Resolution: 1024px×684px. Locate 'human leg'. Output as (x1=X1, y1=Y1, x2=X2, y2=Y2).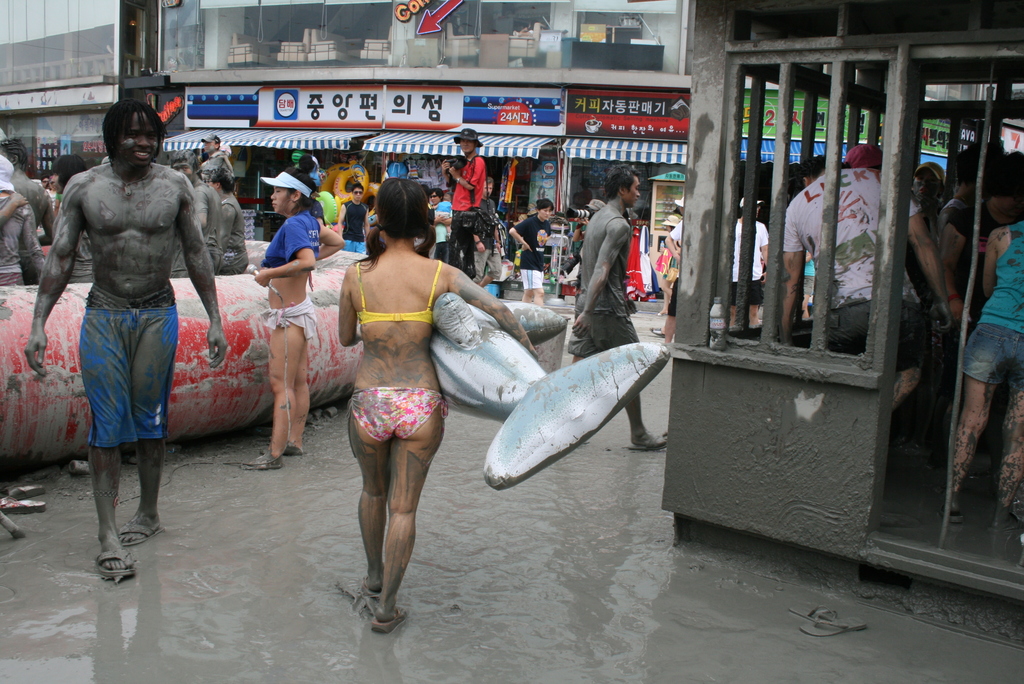
(x1=384, y1=393, x2=444, y2=640).
